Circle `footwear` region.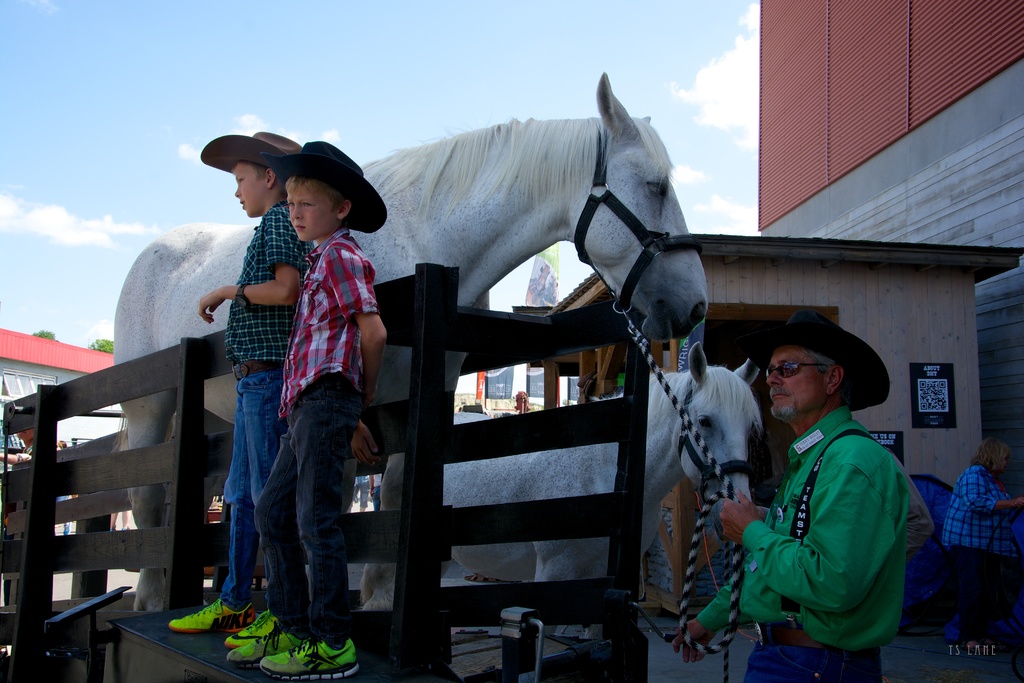
Region: detection(168, 598, 262, 633).
